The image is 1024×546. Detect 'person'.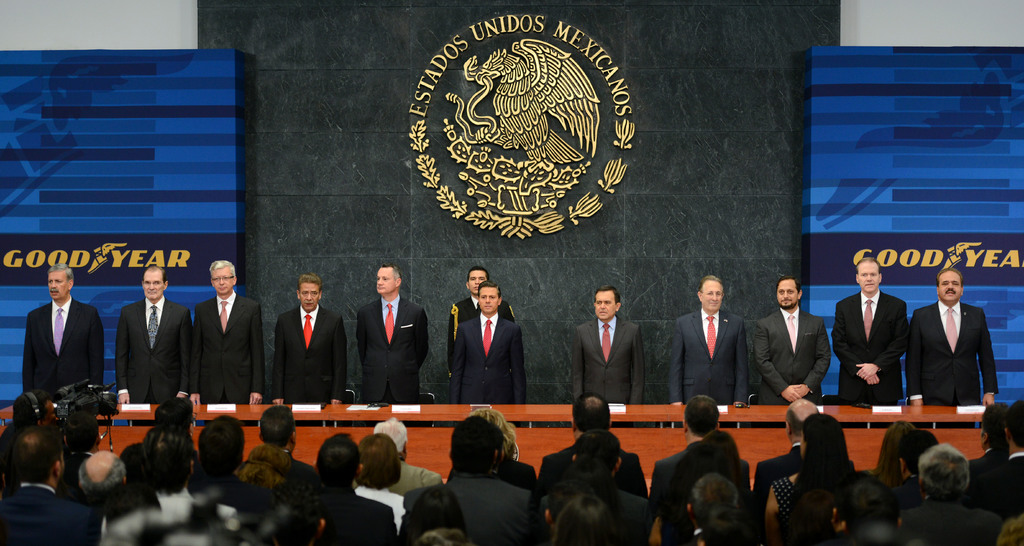
Detection: 355 266 429 407.
